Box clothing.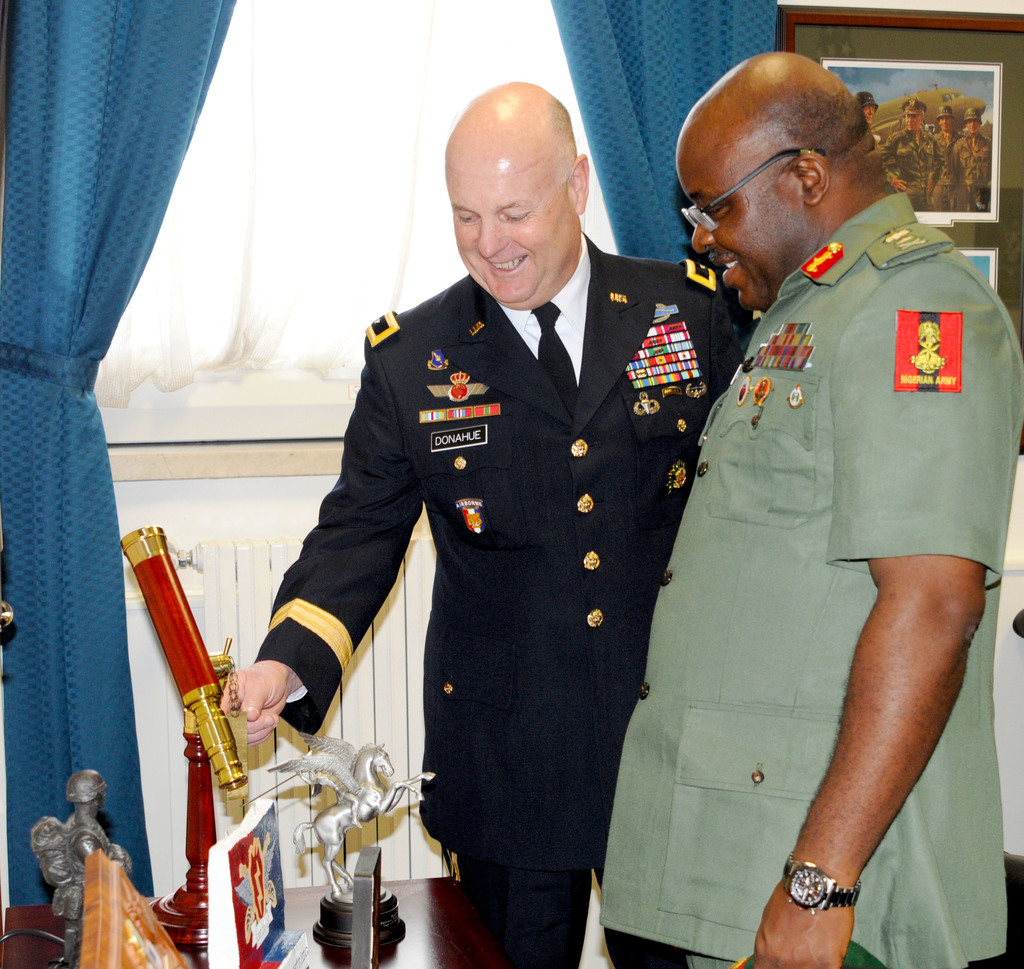
bbox=[596, 183, 1009, 968].
